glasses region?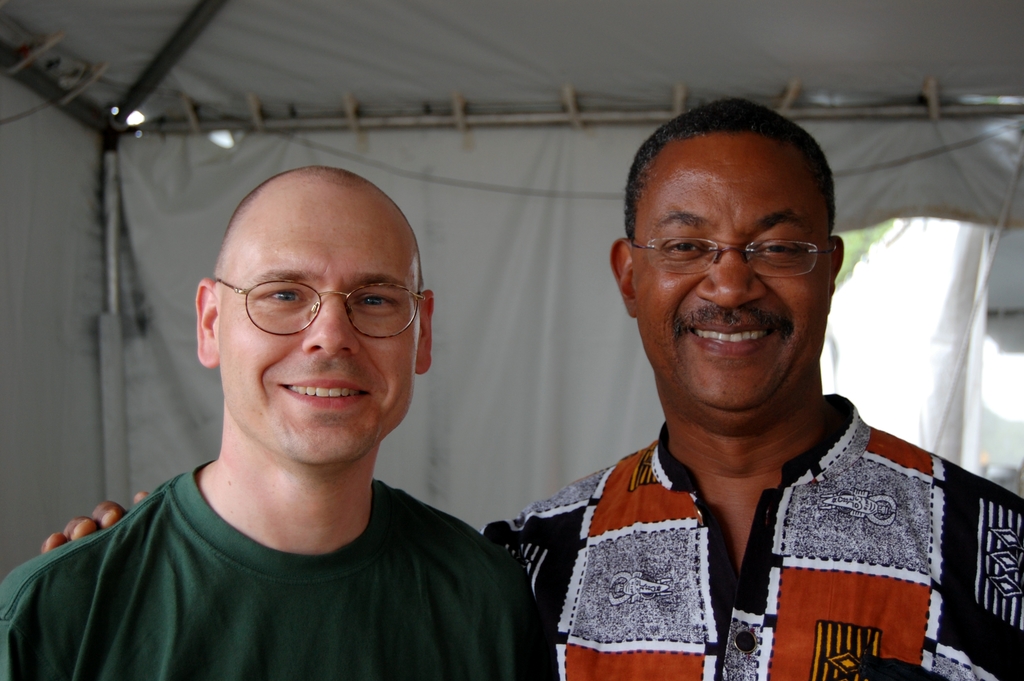
select_region(628, 234, 836, 280)
